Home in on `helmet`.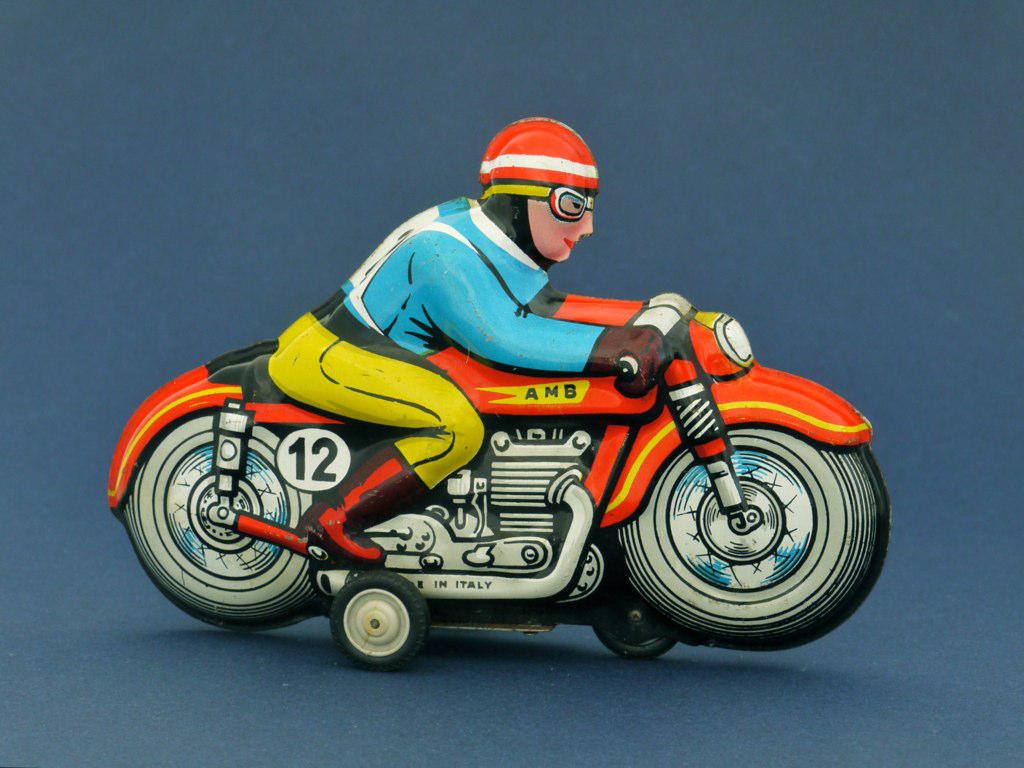
Homed in at (left=478, top=112, right=603, bottom=268).
